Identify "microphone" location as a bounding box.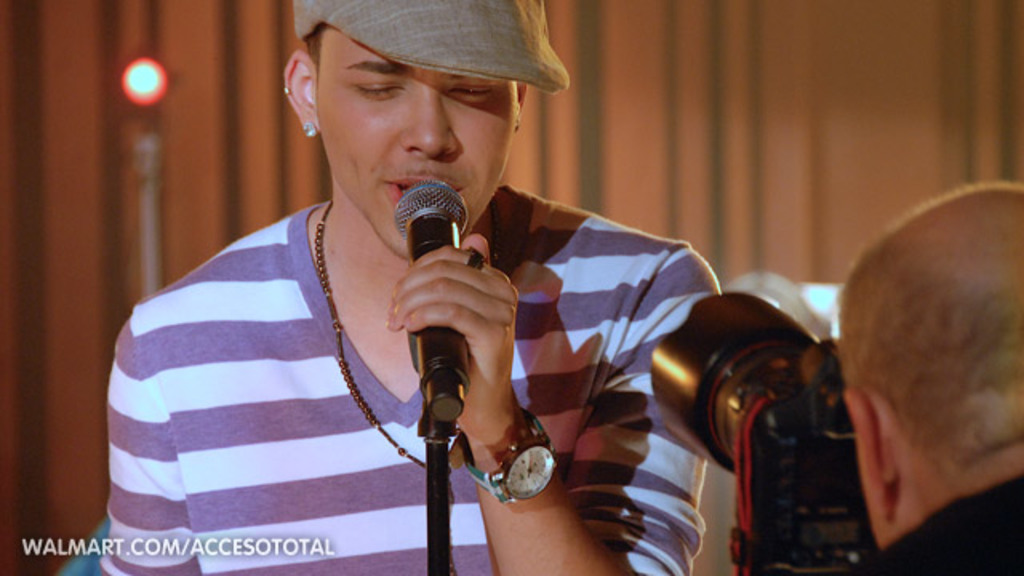
(left=389, top=170, right=472, bottom=451).
